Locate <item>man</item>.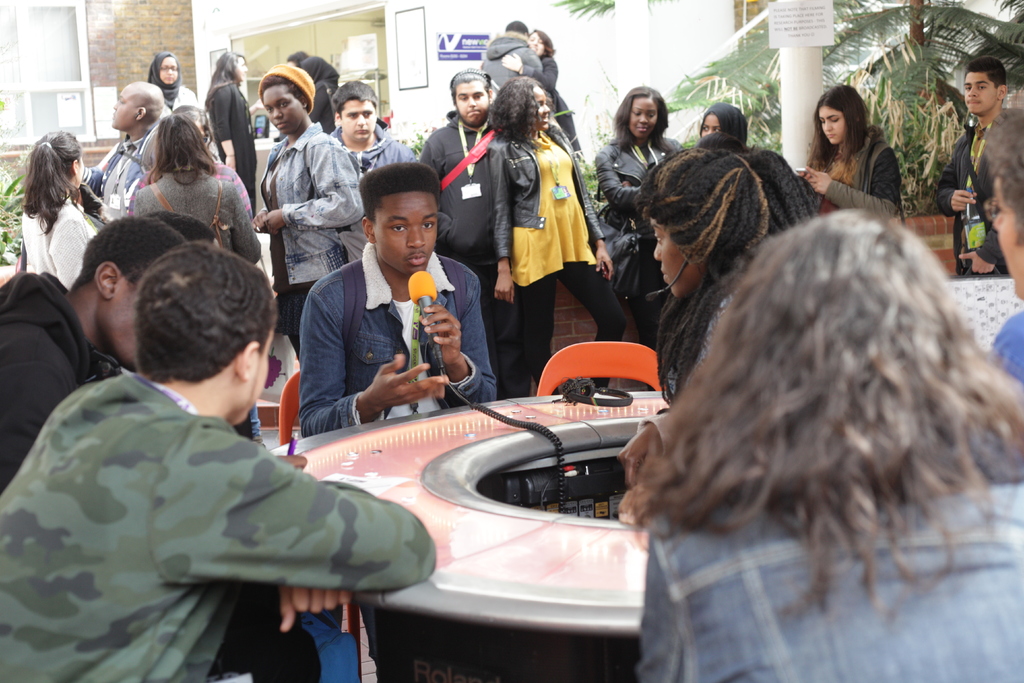
Bounding box: 304,158,499,682.
